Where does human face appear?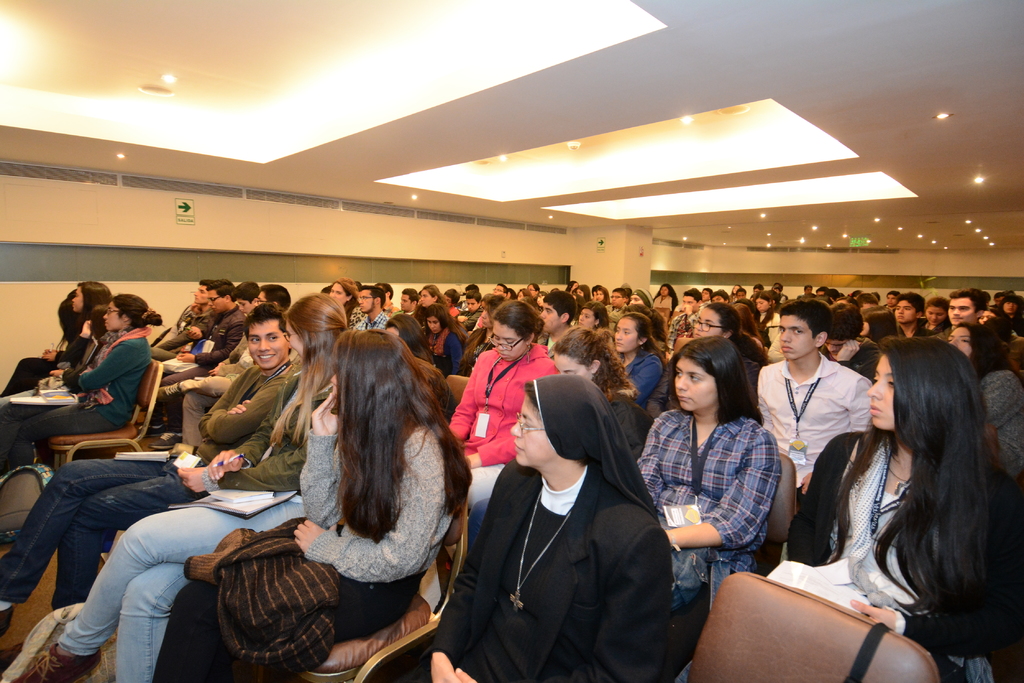
Appears at l=506, t=401, r=559, b=464.
